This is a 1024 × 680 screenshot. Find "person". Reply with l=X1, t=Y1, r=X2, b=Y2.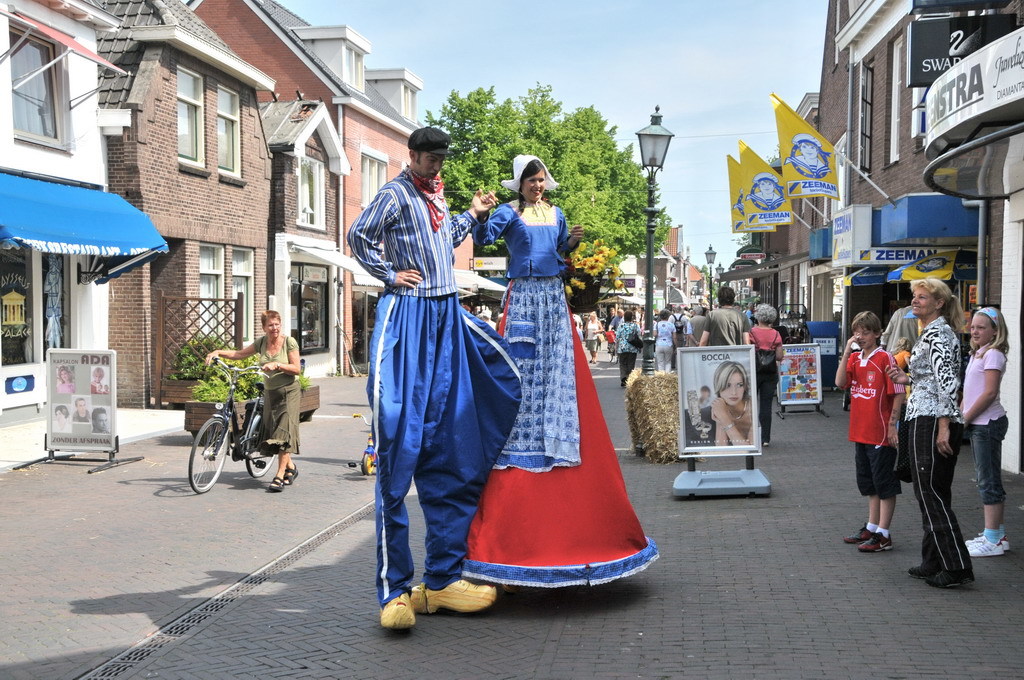
l=878, t=301, r=922, b=391.
